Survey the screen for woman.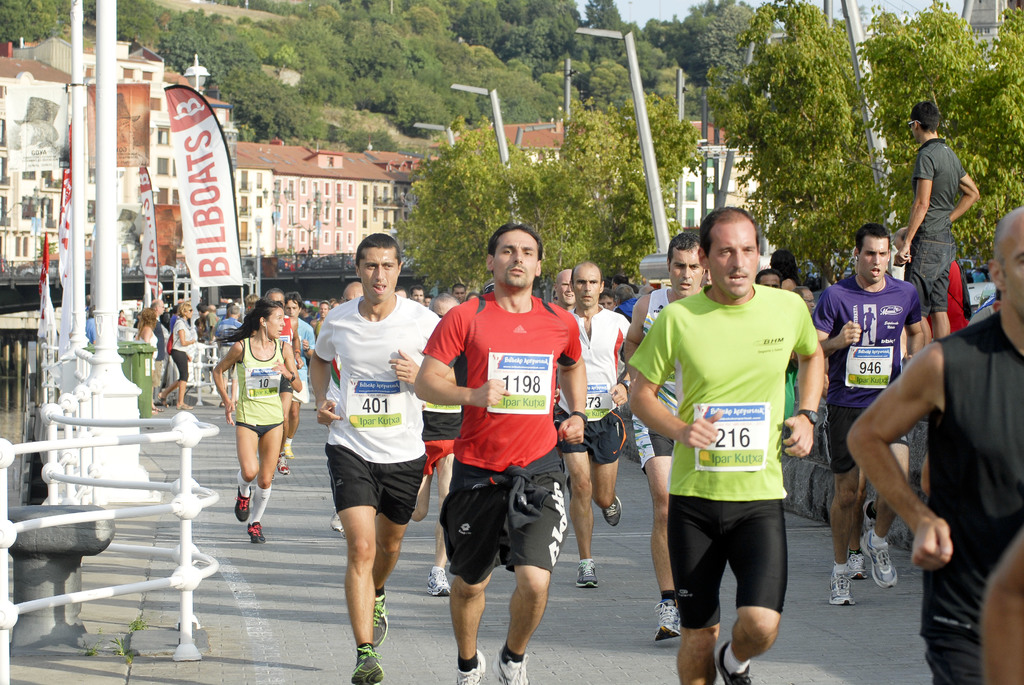
Survey found: [x1=216, y1=297, x2=297, y2=544].
